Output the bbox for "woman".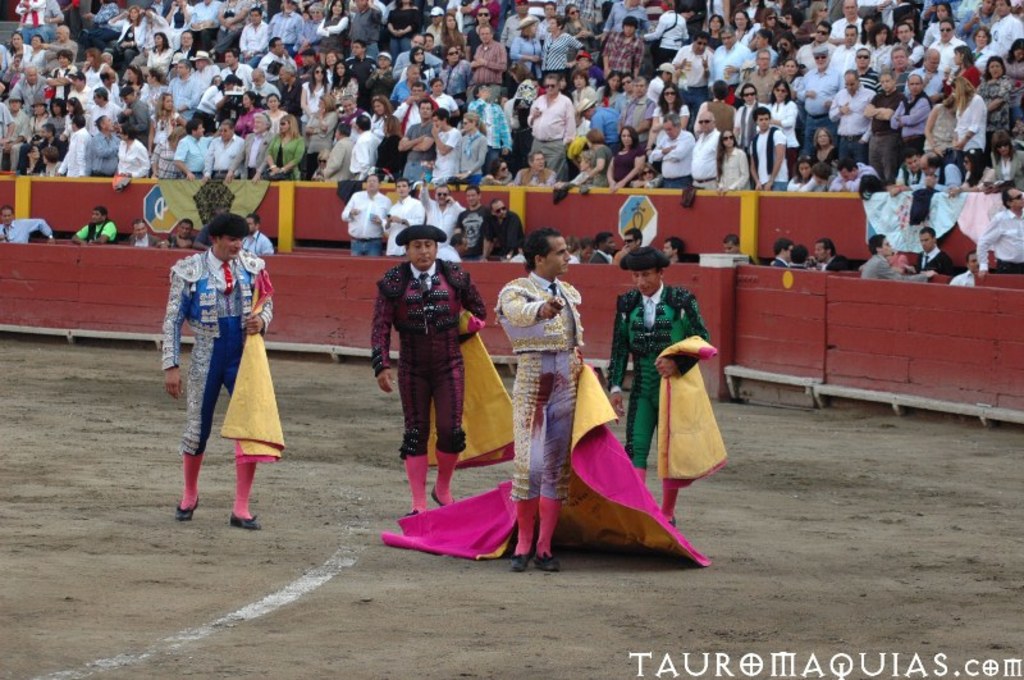
bbox=[175, 31, 200, 70].
